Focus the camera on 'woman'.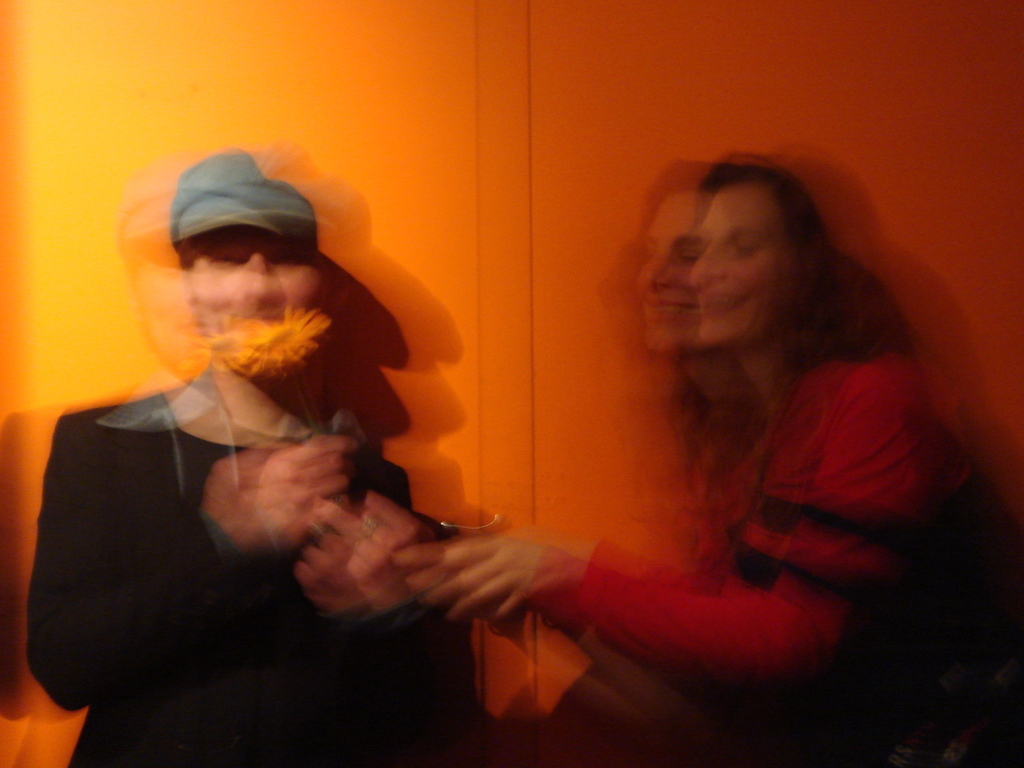
Focus region: <region>596, 110, 955, 689</region>.
